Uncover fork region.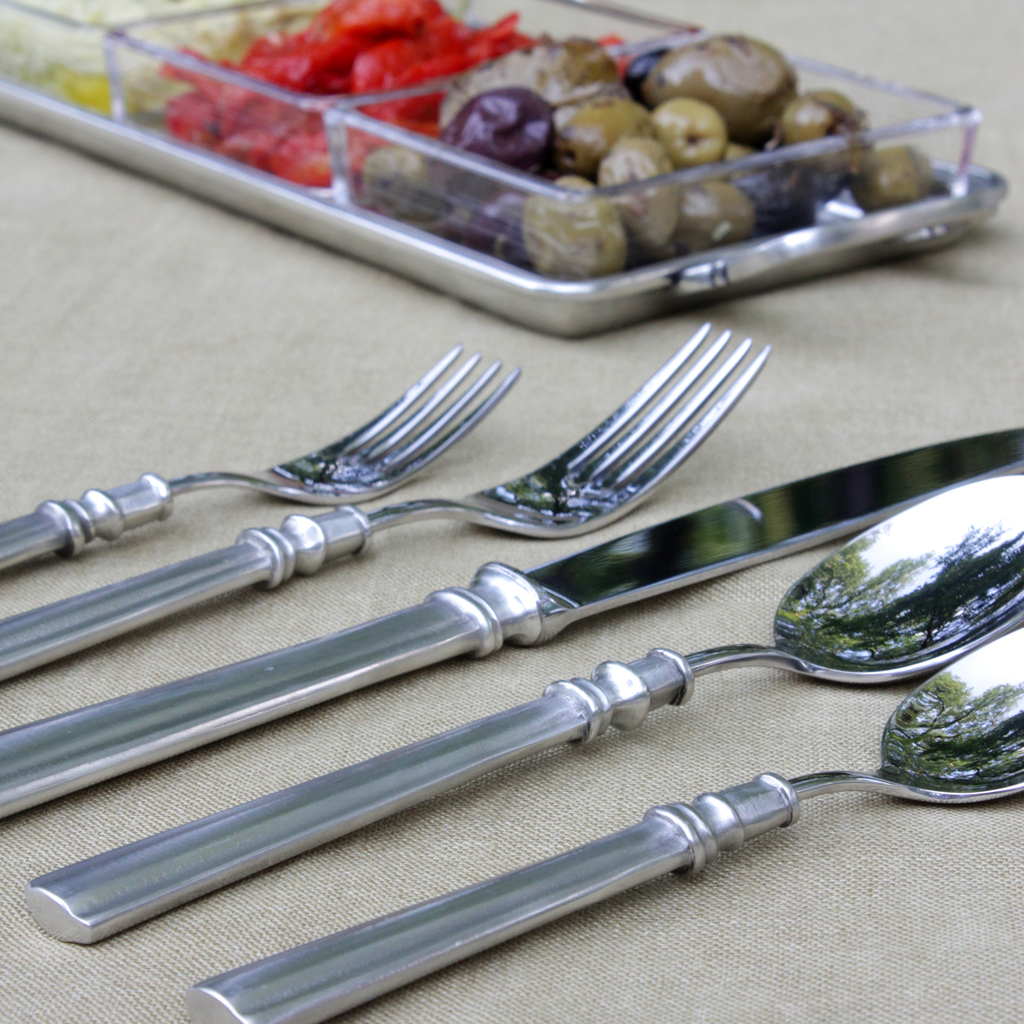
Uncovered: box=[0, 323, 771, 683].
